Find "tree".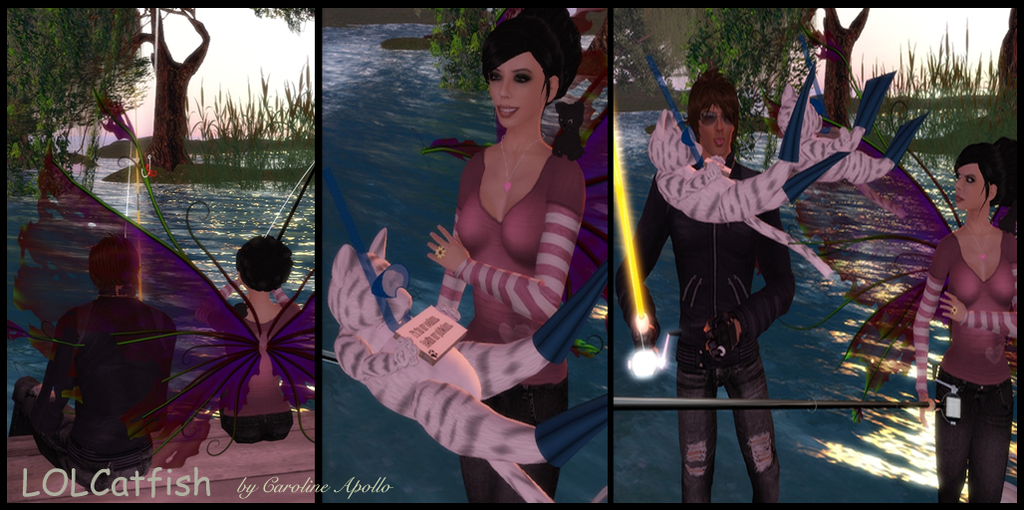
x1=102 y1=0 x2=225 y2=167.
